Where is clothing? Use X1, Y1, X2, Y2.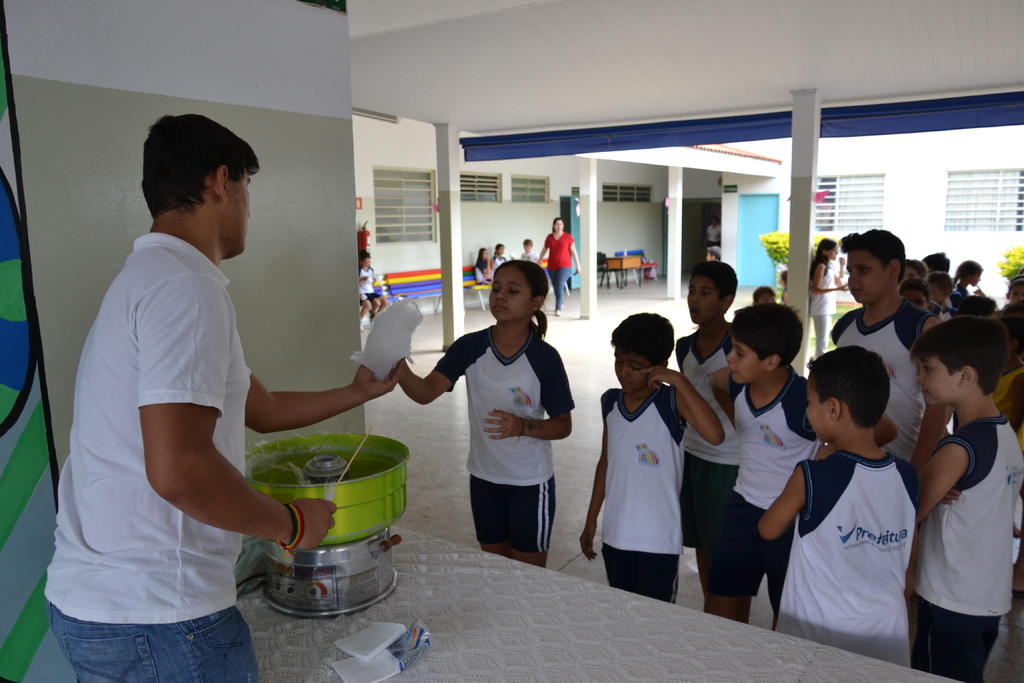
42, 233, 259, 682.
